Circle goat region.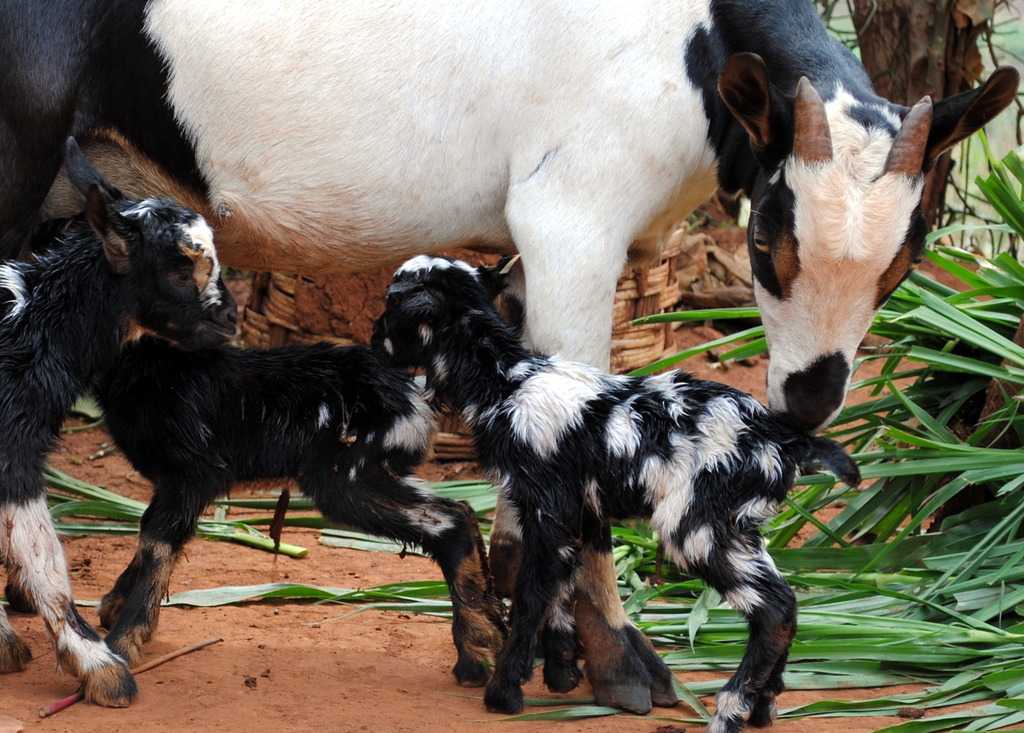
Region: 0 0 1021 712.
